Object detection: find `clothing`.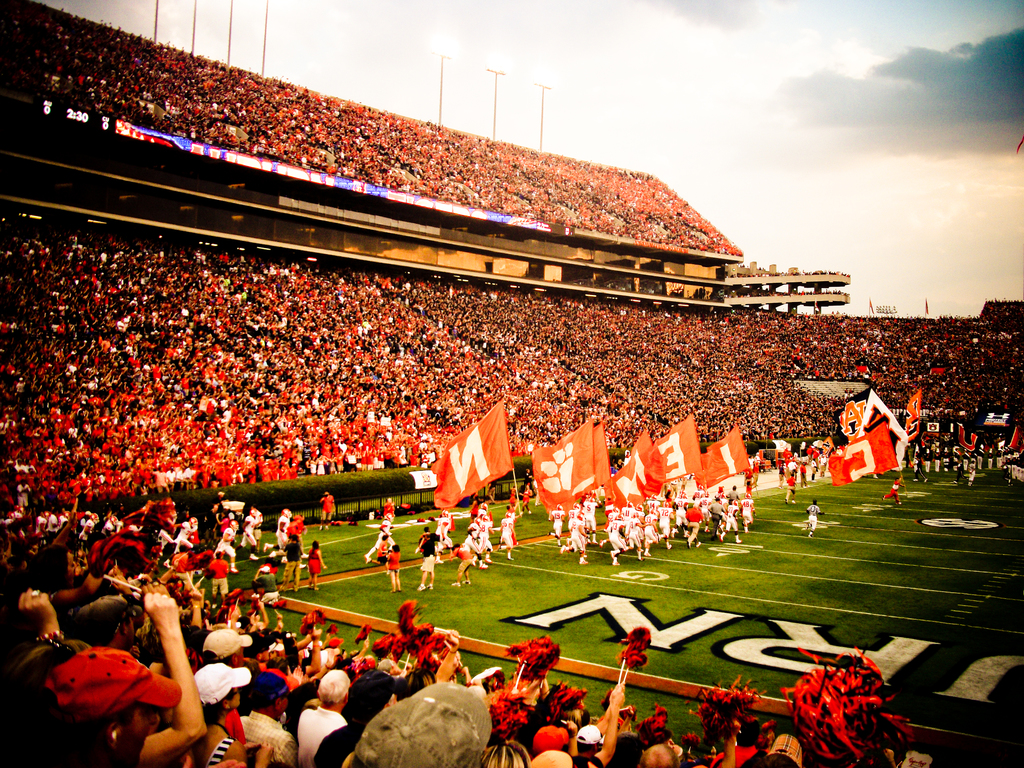
left=386, top=556, right=401, bottom=572.
